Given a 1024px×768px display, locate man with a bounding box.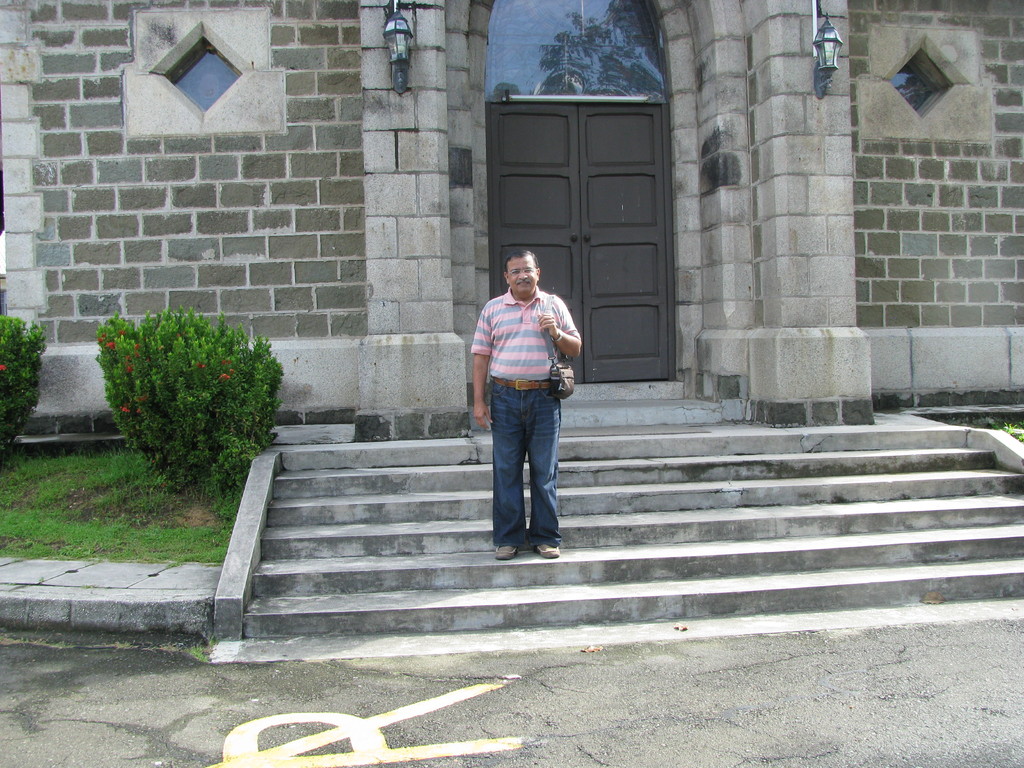
Located: [467,246,582,565].
